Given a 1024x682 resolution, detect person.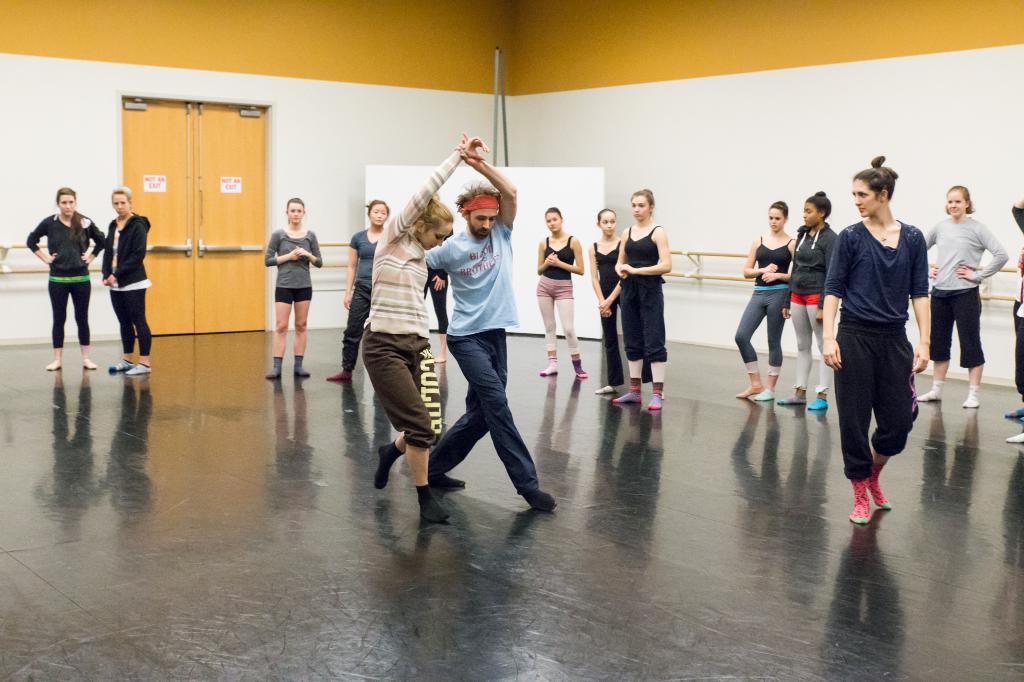
detection(24, 184, 106, 371).
